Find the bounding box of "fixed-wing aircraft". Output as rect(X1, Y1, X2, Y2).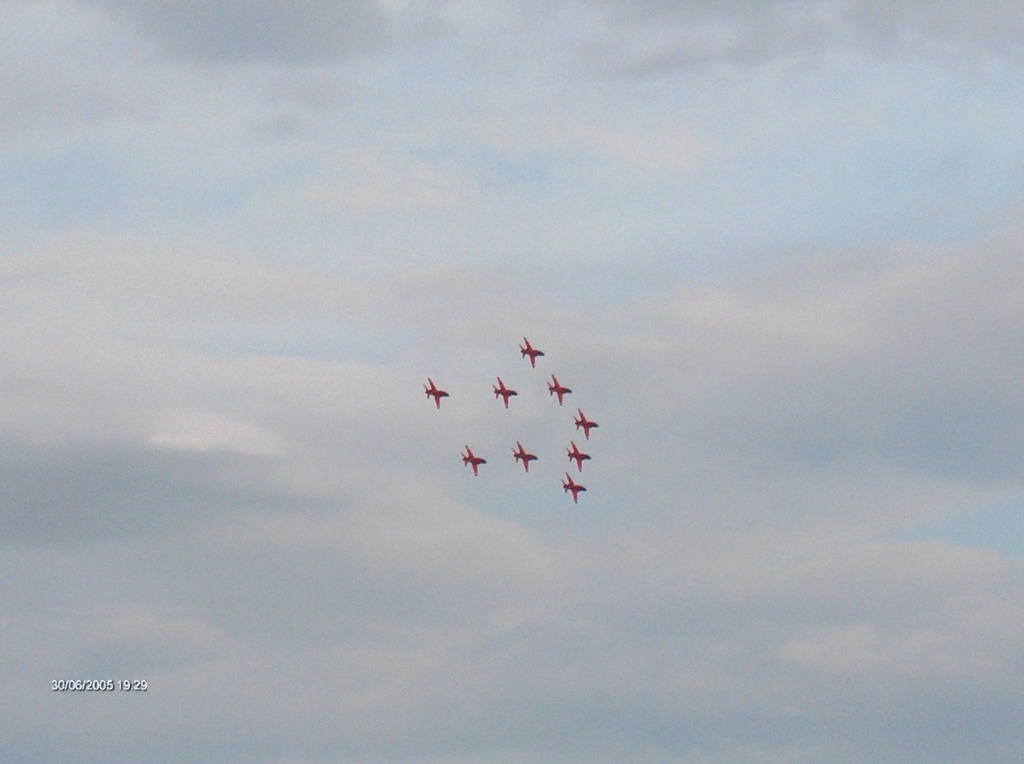
rect(511, 434, 539, 477).
